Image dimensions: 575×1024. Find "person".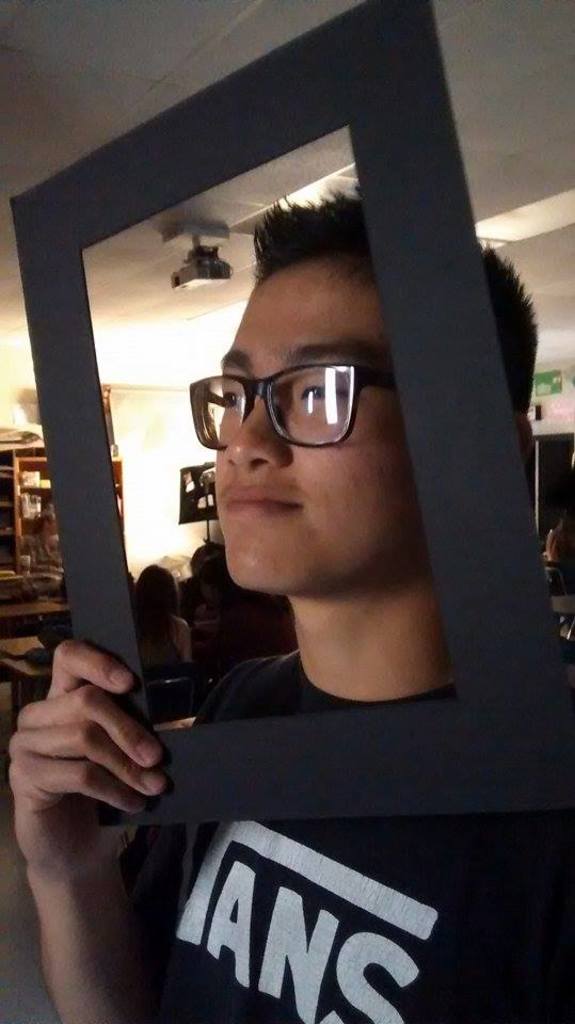
bbox=[94, 193, 532, 975].
